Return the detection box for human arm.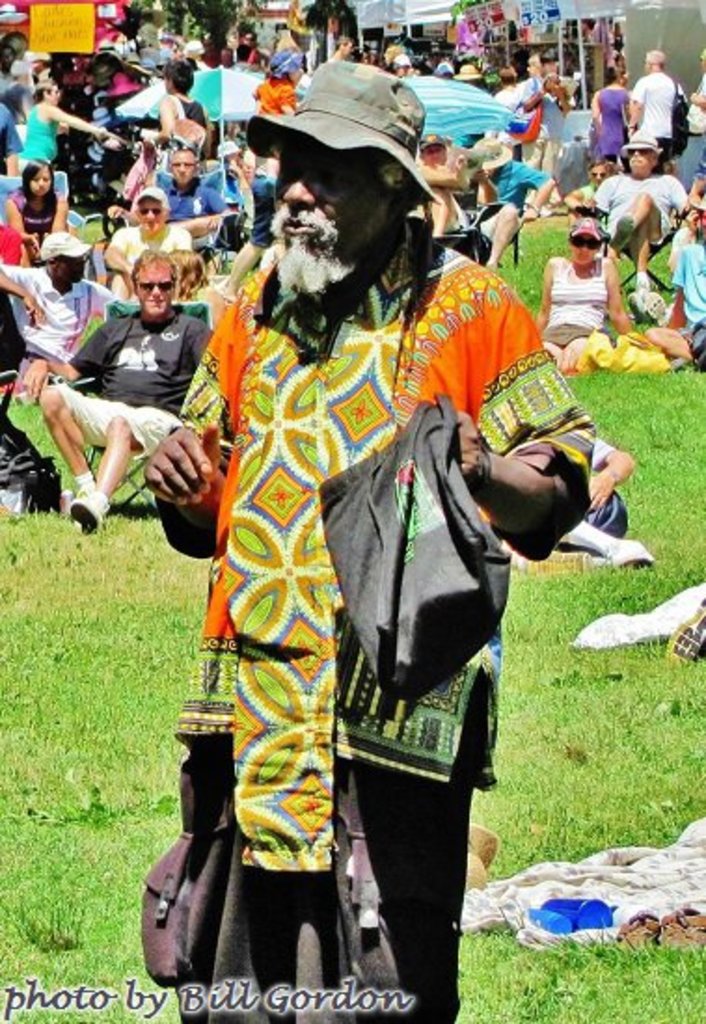
rect(626, 80, 641, 123).
